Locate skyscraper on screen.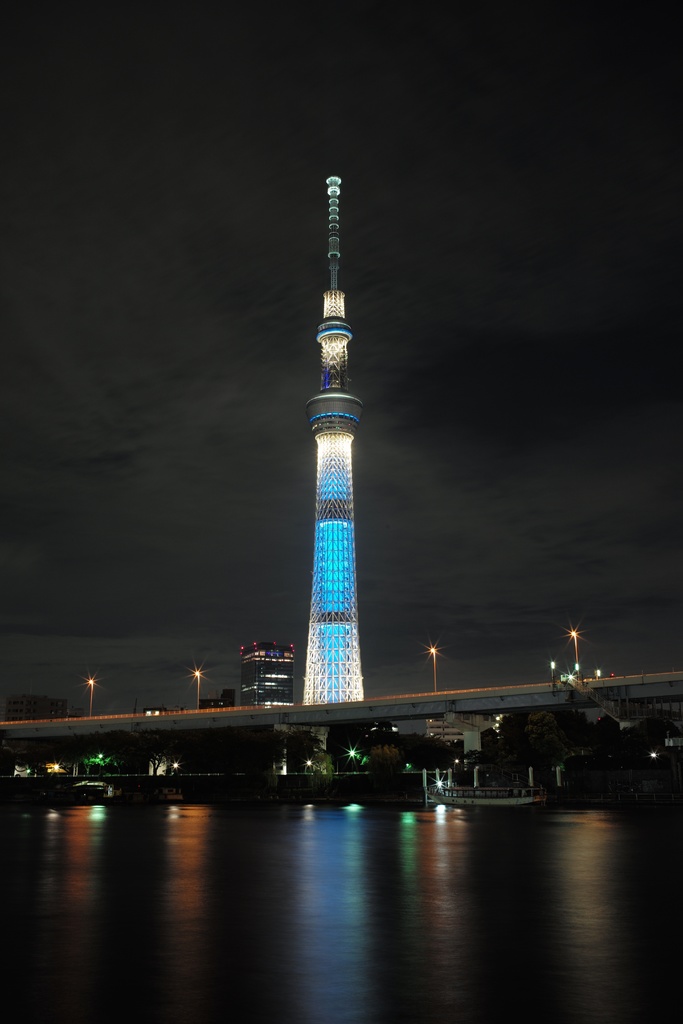
On screen at [x1=302, y1=169, x2=374, y2=711].
